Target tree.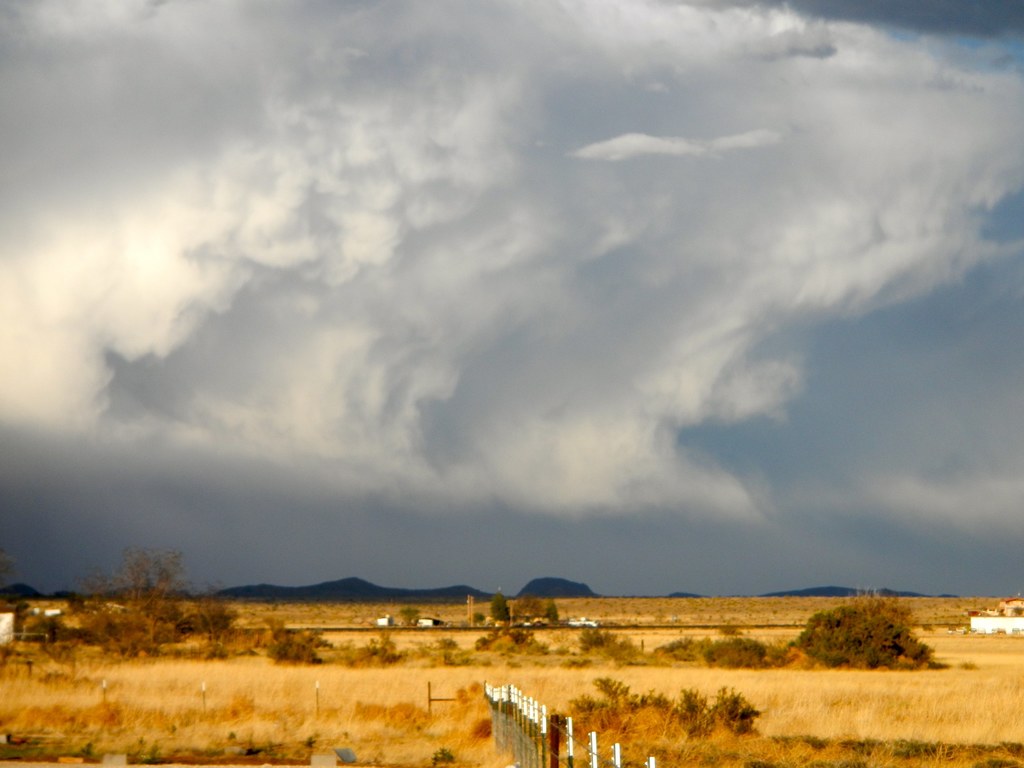
Target region: l=799, t=599, r=932, b=672.
